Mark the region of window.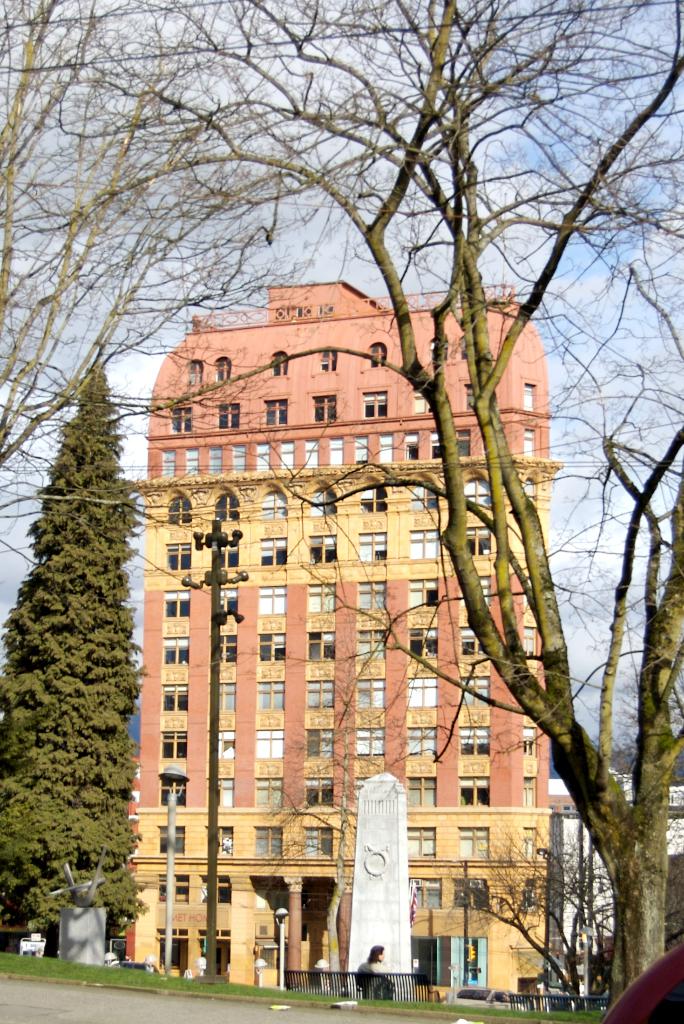
Region: region(315, 393, 346, 419).
